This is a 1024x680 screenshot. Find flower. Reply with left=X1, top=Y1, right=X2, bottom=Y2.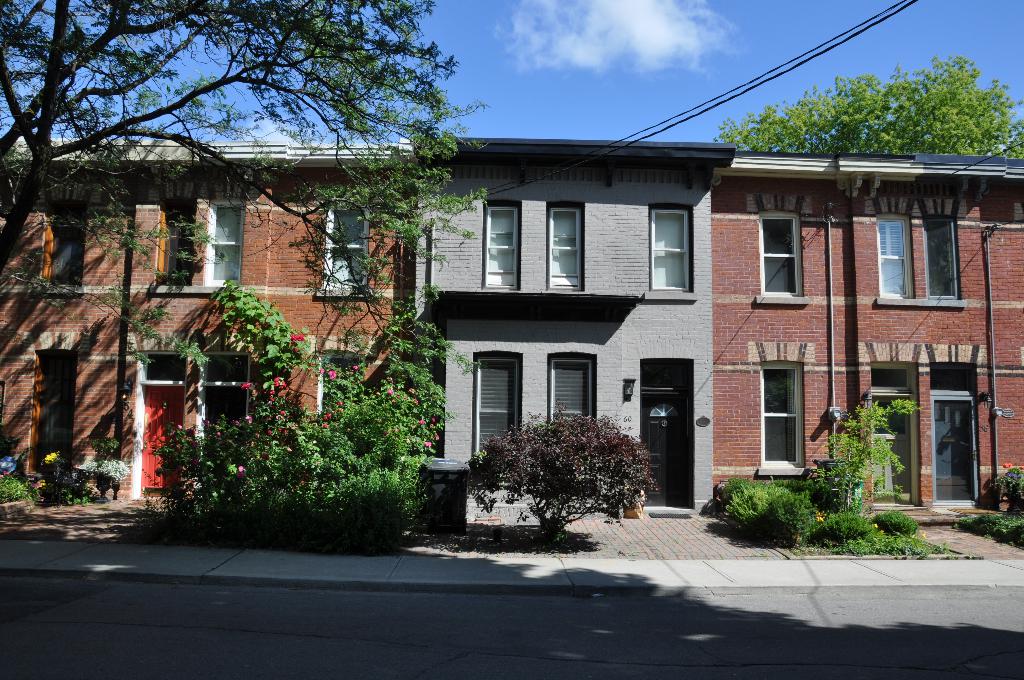
left=240, top=380, right=253, bottom=393.
